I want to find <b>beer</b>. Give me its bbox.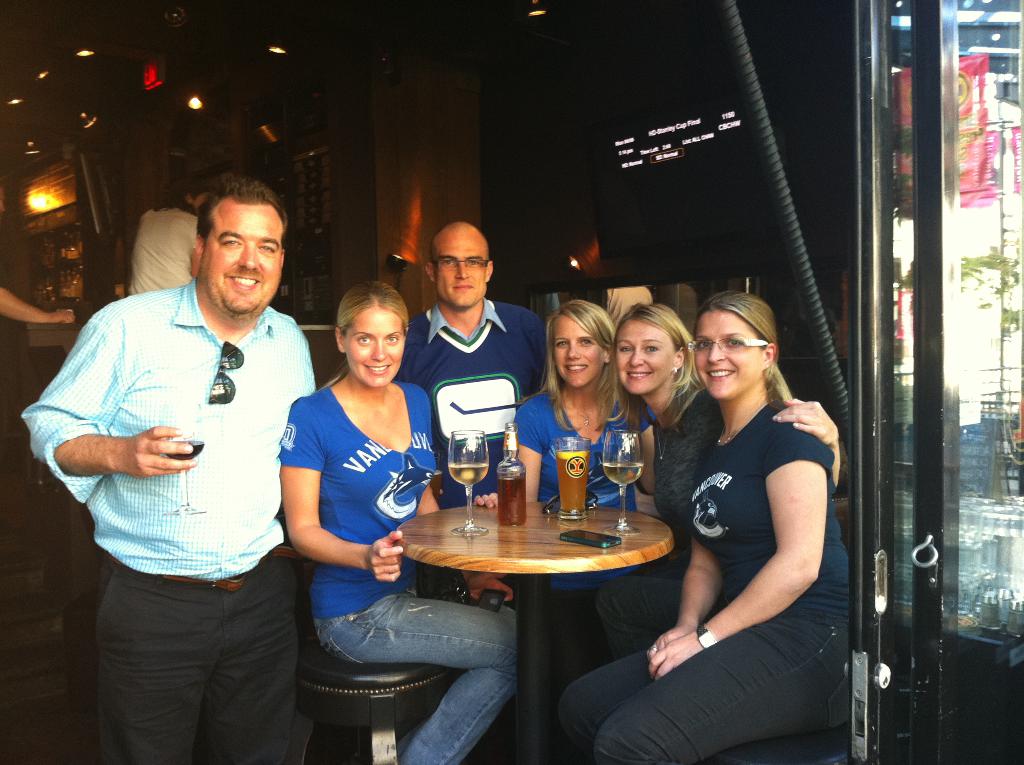
BBox(557, 449, 586, 510).
